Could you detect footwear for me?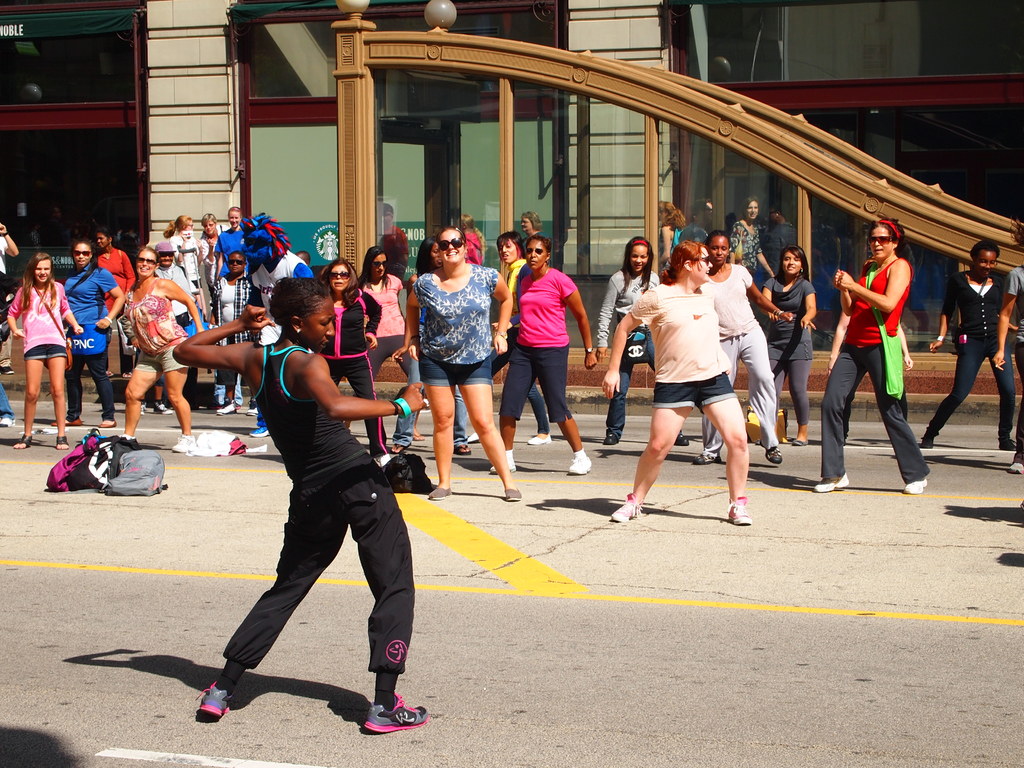
Detection result: <region>758, 436, 782, 464</region>.
